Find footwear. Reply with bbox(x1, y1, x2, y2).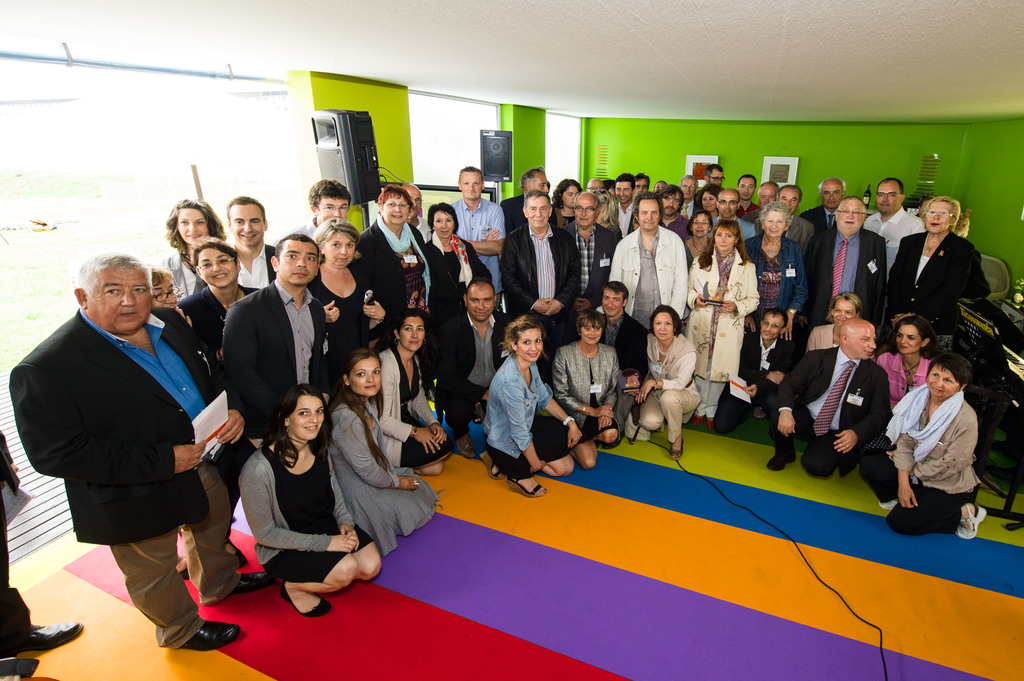
bbox(669, 438, 686, 461).
